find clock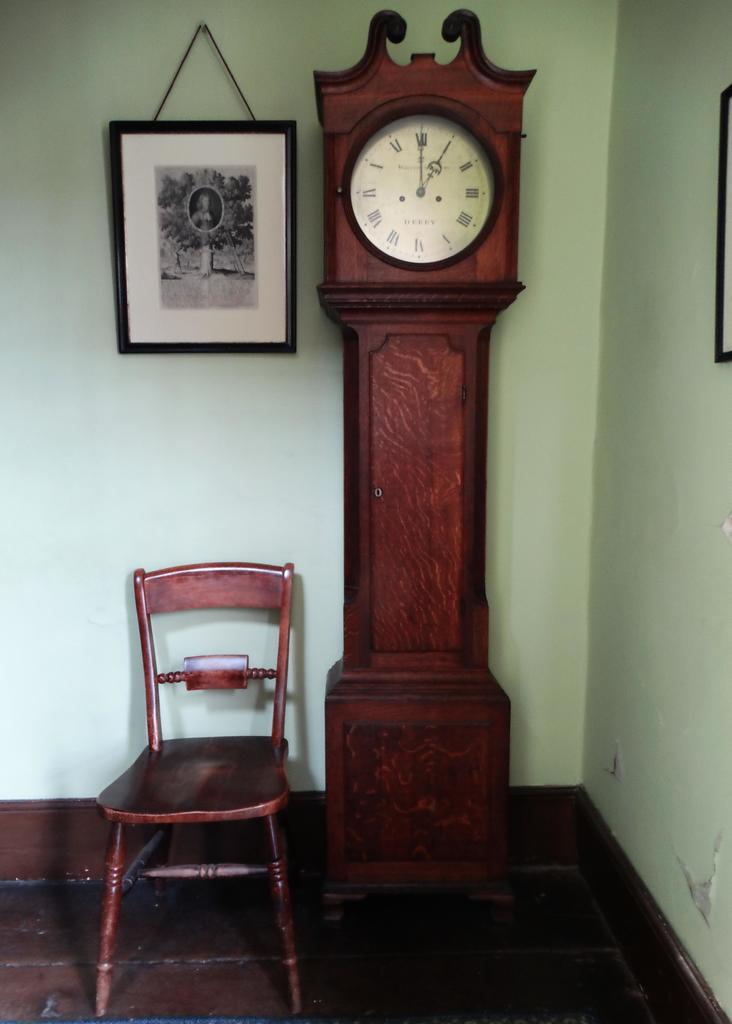
bbox=[340, 108, 494, 268]
